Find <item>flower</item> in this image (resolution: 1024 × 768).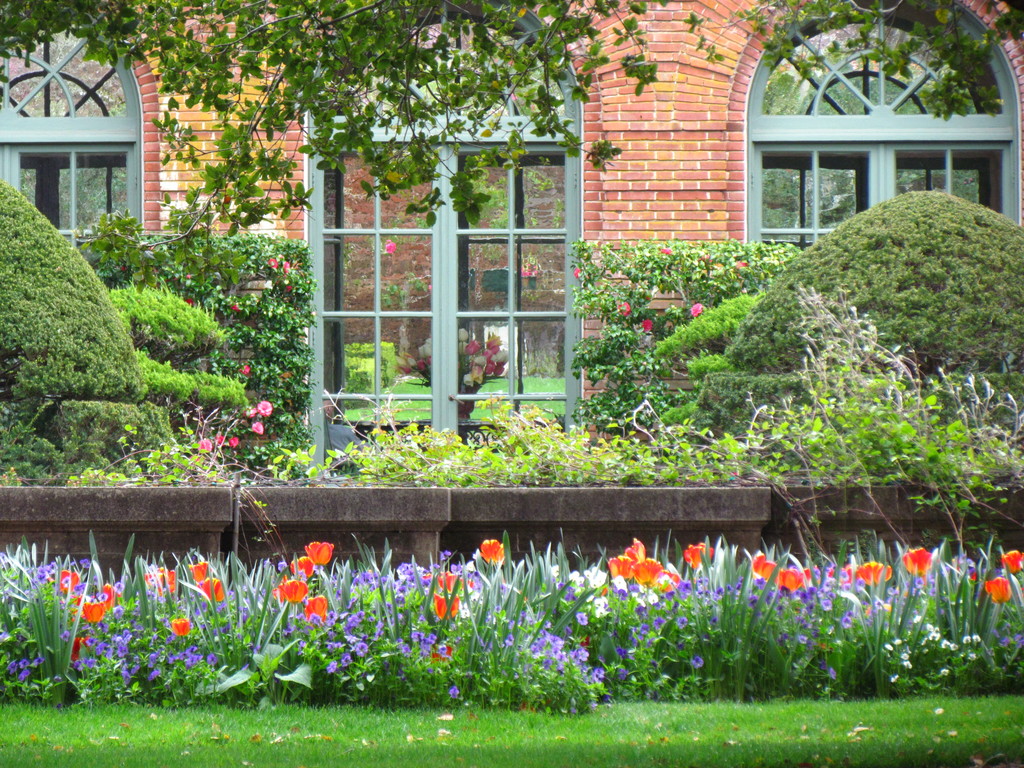
crop(478, 534, 506, 572).
